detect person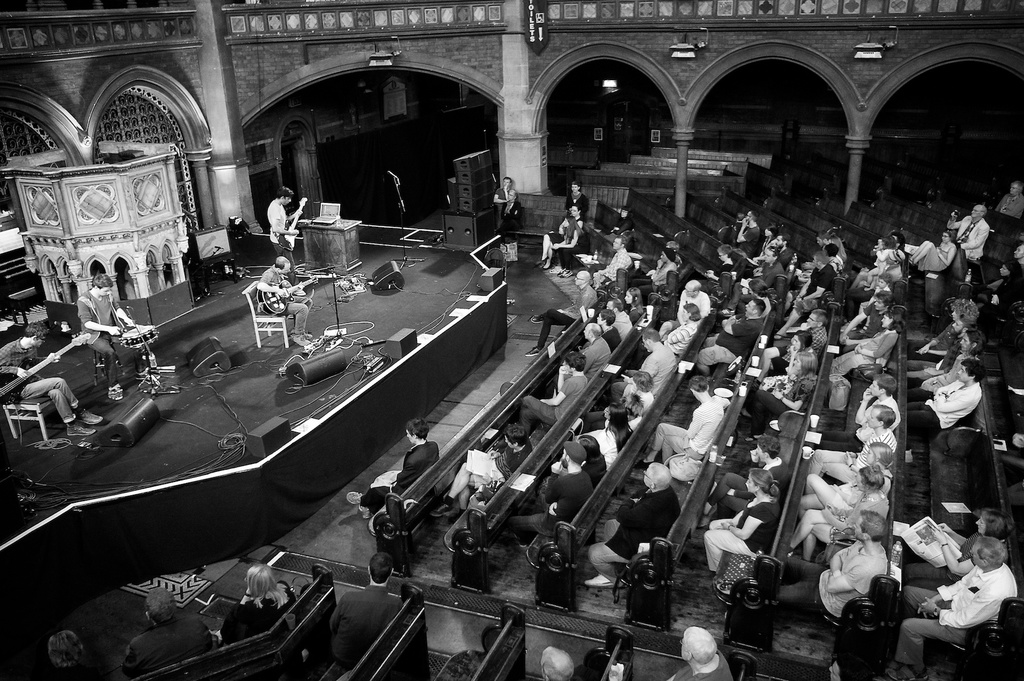
detection(579, 468, 673, 600)
